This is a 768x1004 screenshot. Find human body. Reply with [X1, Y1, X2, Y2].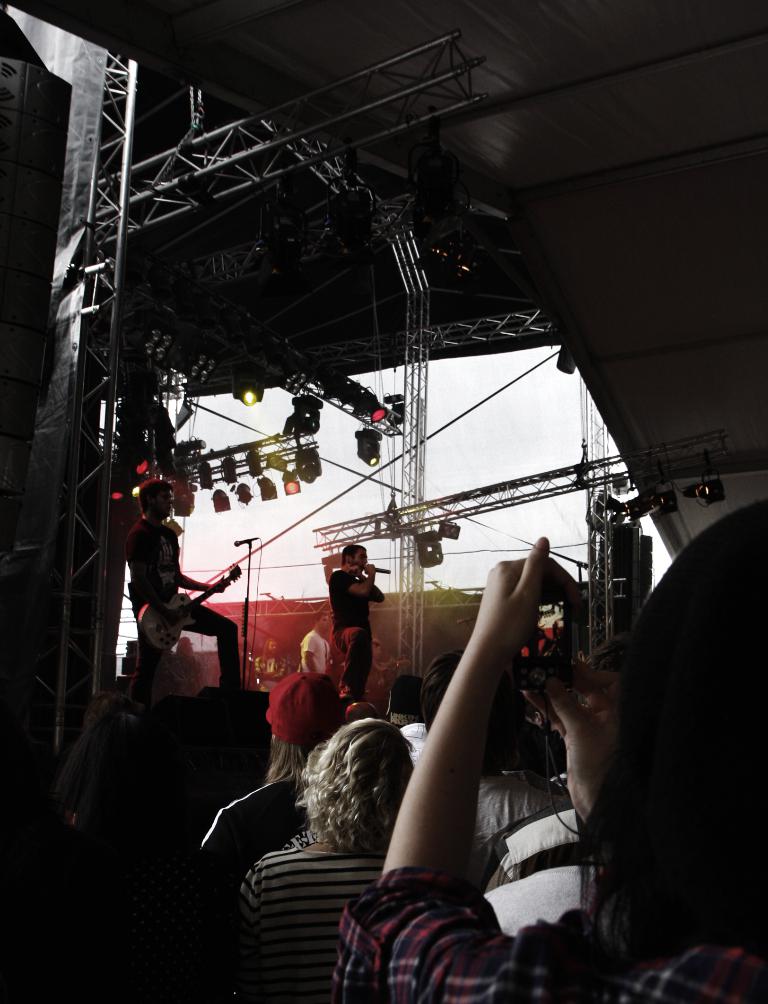
[320, 545, 388, 730].
